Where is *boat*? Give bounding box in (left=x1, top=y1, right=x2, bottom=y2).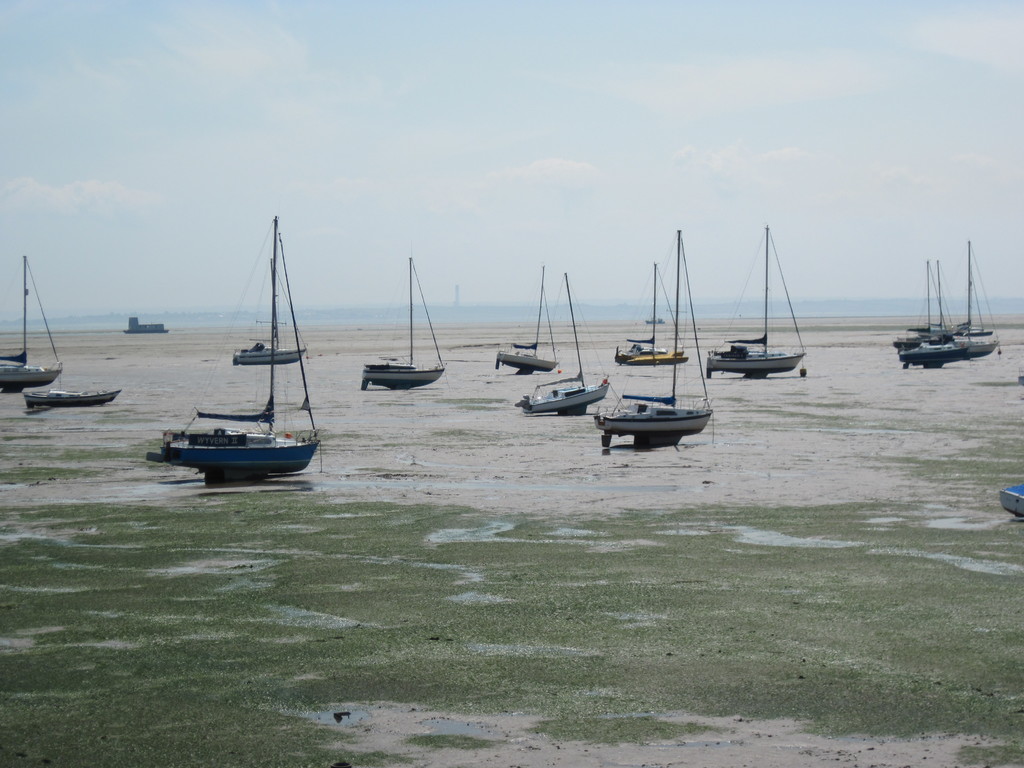
(left=143, top=239, right=333, bottom=497).
